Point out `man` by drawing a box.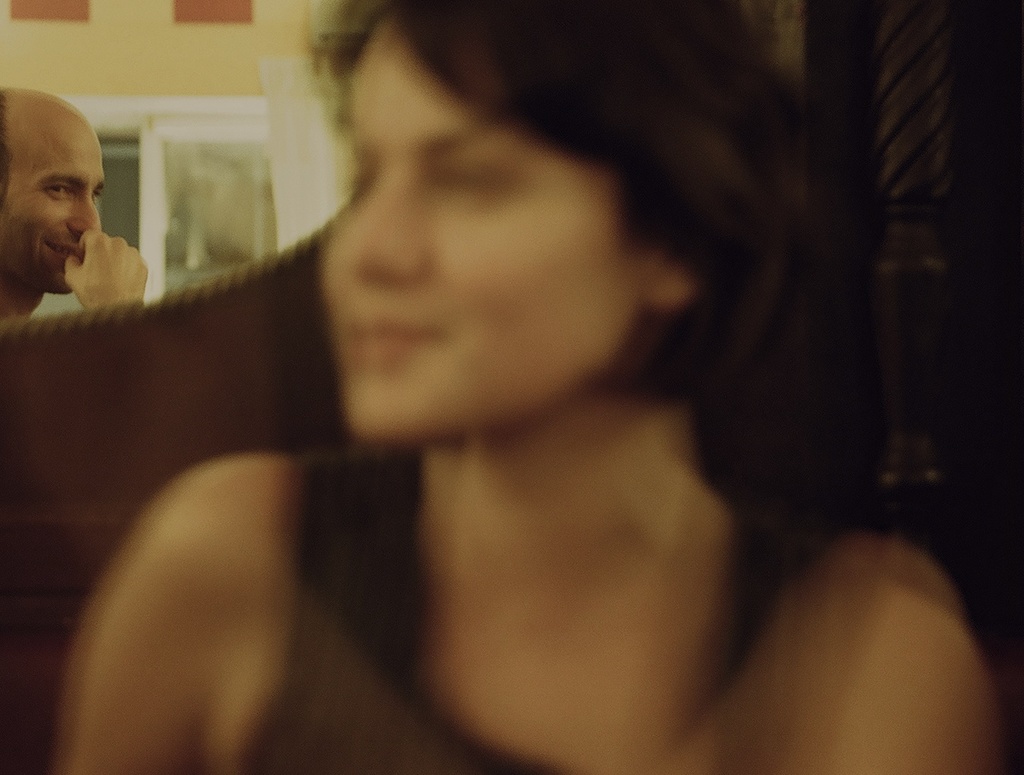
0/90/144/322.
